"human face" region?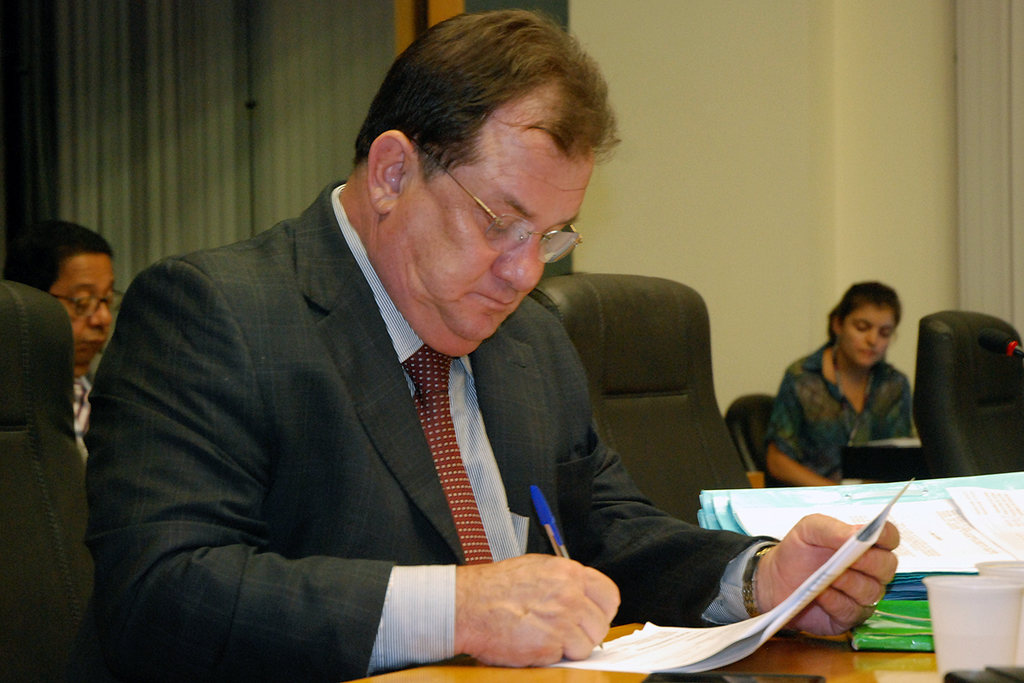
rect(51, 248, 113, 369)
